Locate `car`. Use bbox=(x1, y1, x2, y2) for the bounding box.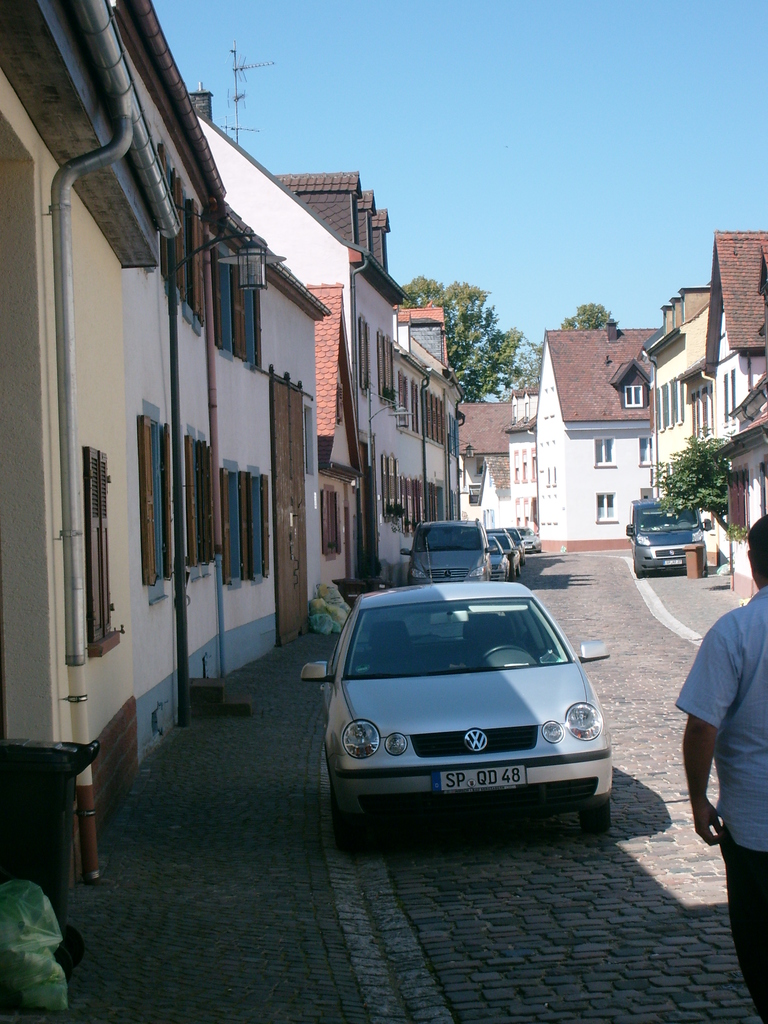
bbox=(314, 563, 616, 838).
